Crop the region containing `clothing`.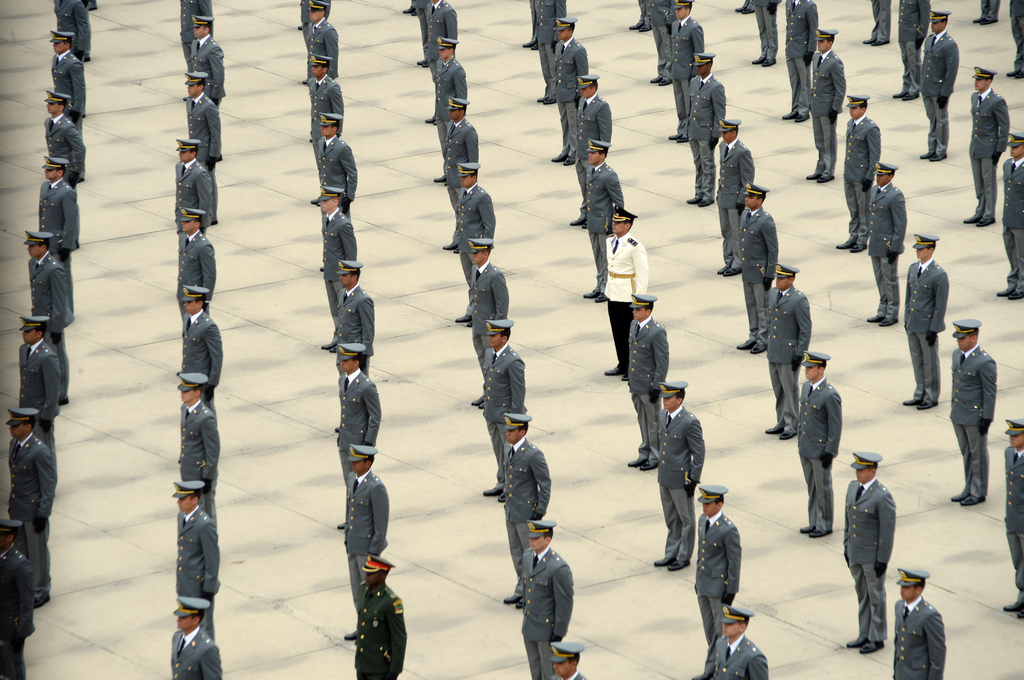
Crop region: <region>336, 283, 375, 373</region>.
